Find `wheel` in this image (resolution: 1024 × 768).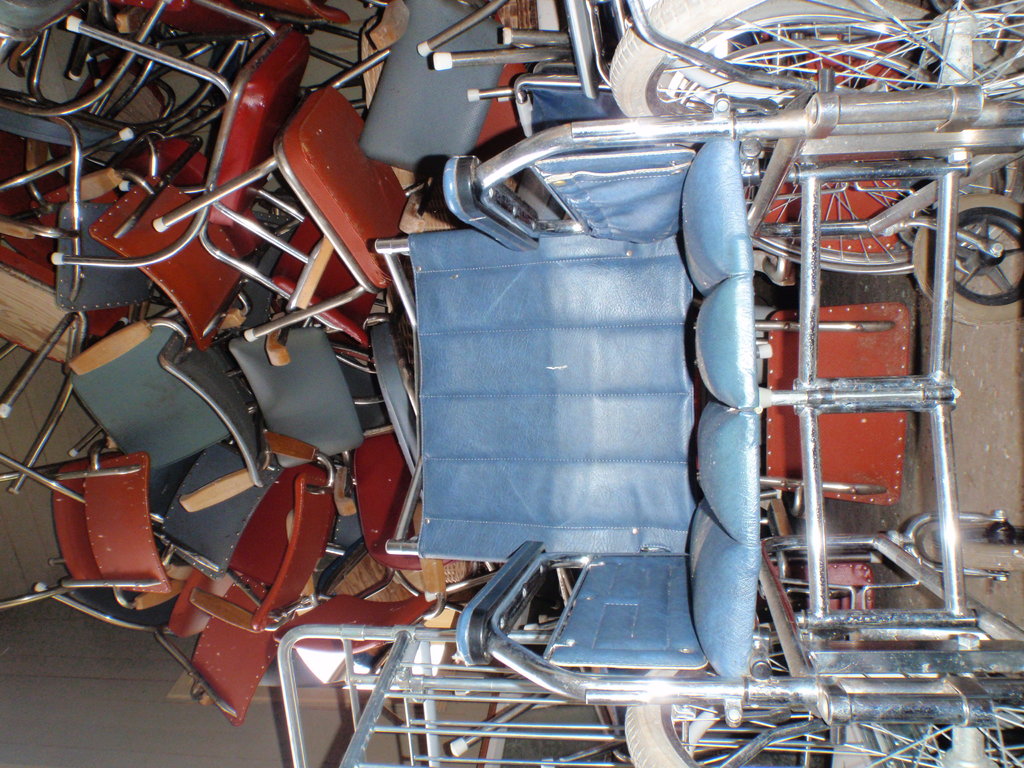
[left=678, top=41, right=1019, bottom=273].
